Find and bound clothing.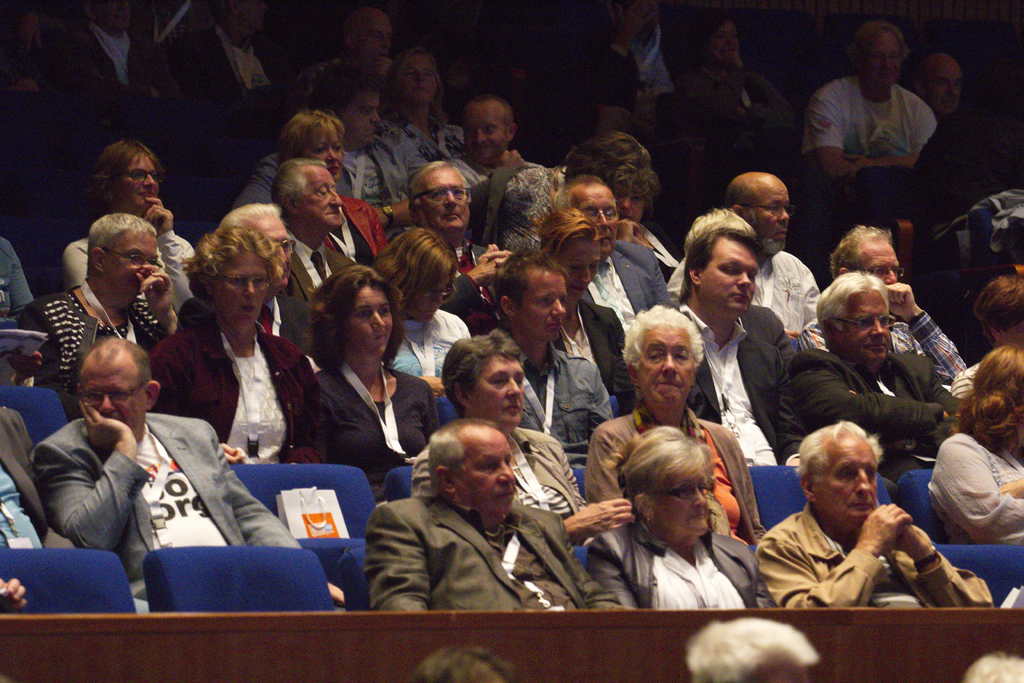
Bound: BBox(17, 265, 172, 415).
